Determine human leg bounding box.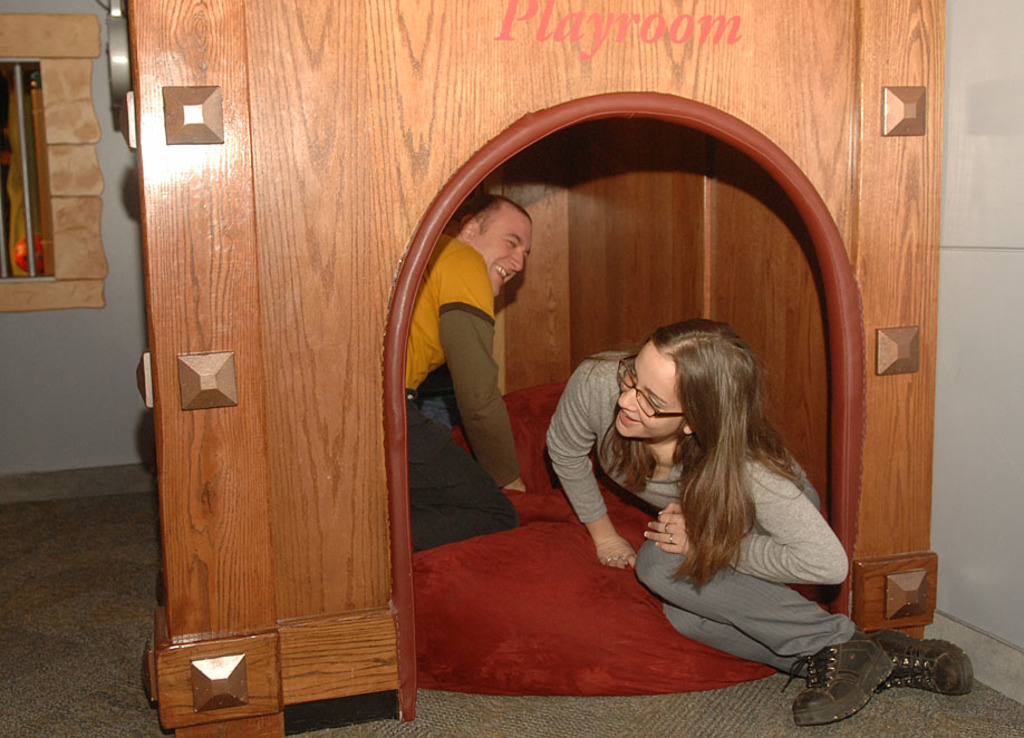
Determined: rect(666, 605, 973, 691).
